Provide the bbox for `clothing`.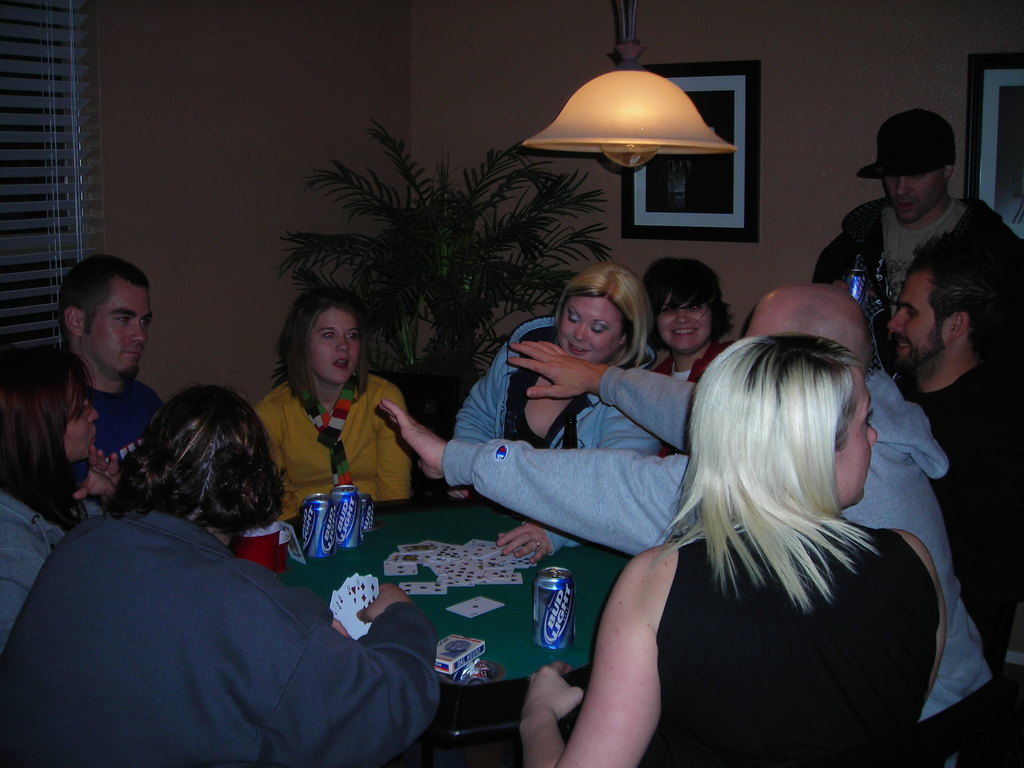
445:314:661:558.
